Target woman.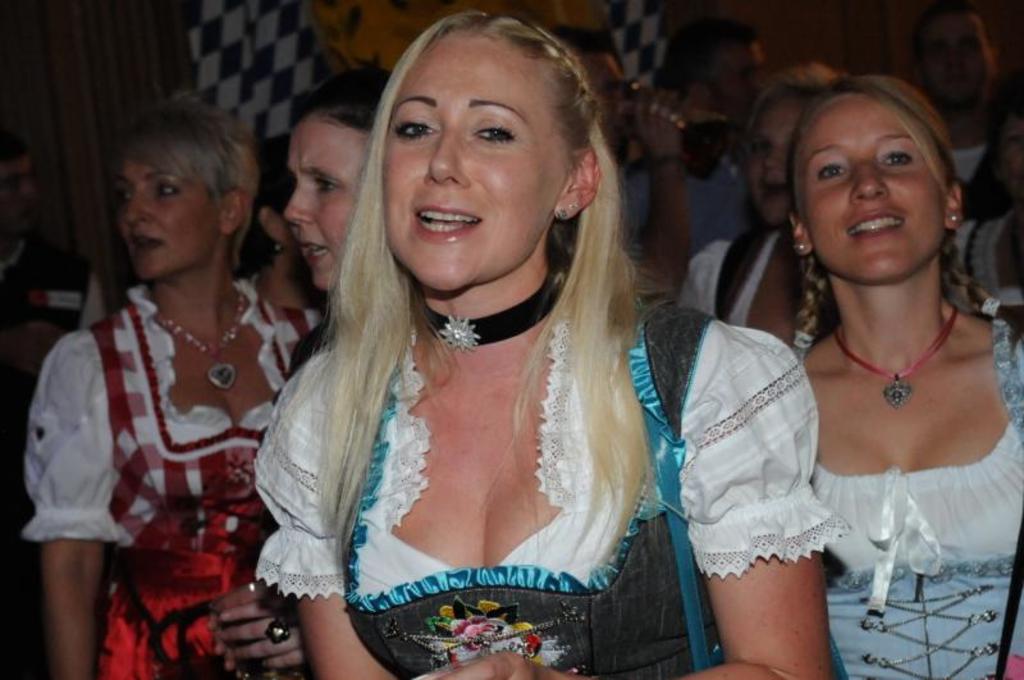
Target region: box=[283, 67, 401, 366].
